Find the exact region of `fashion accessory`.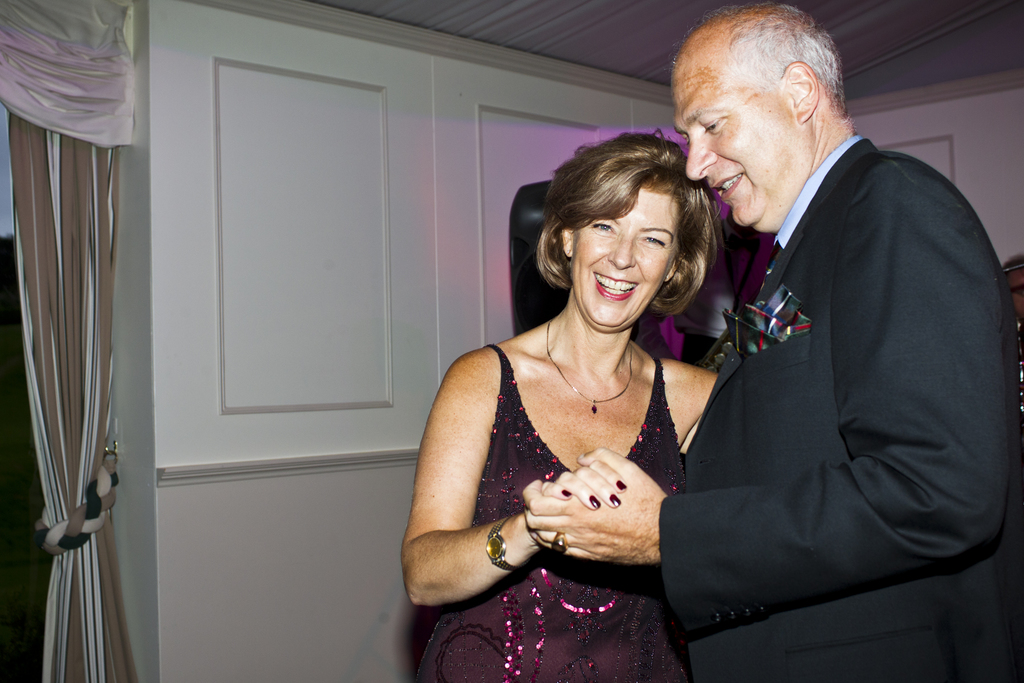
Exact region: 662:273:671:284.
